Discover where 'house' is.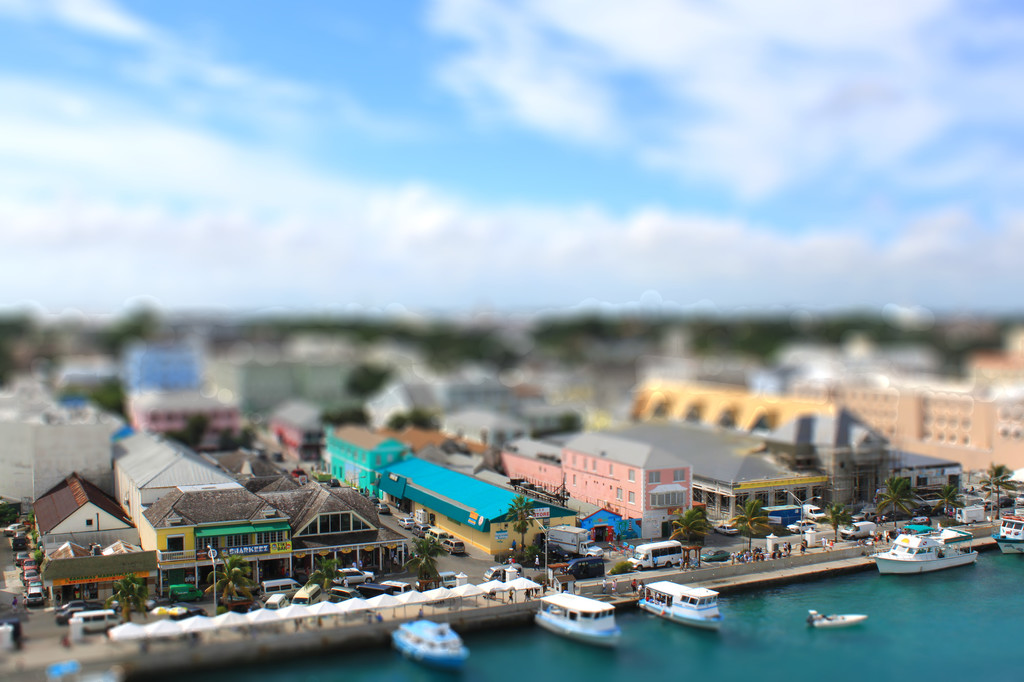
Discovered at [left=339, top=417, right=399, bottom=502].
